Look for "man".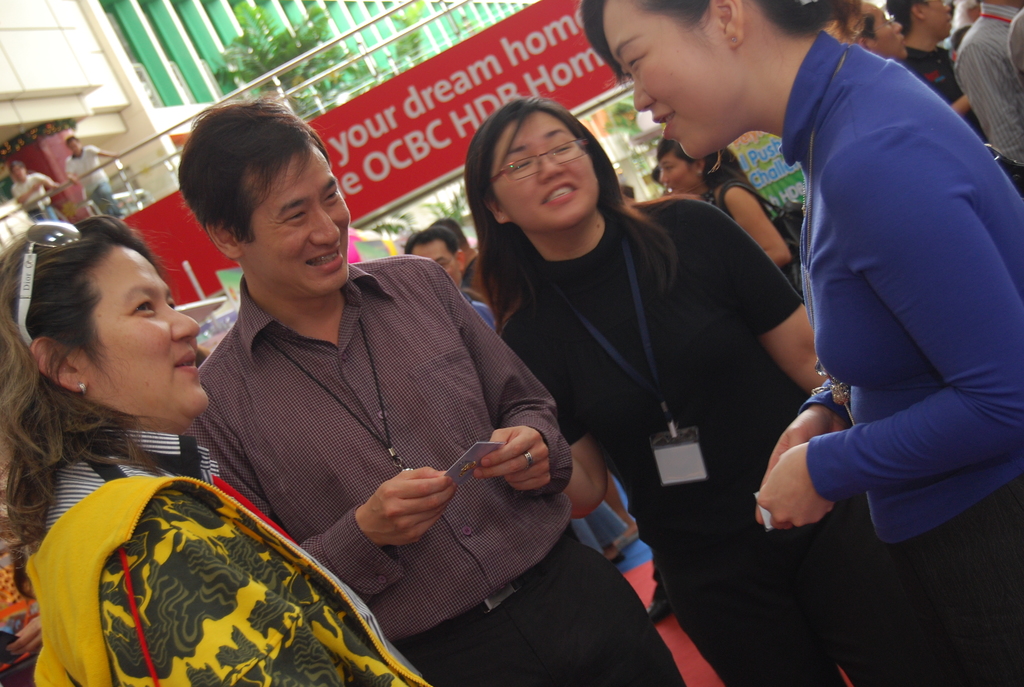
Found: 61, 133, 129, 223.
